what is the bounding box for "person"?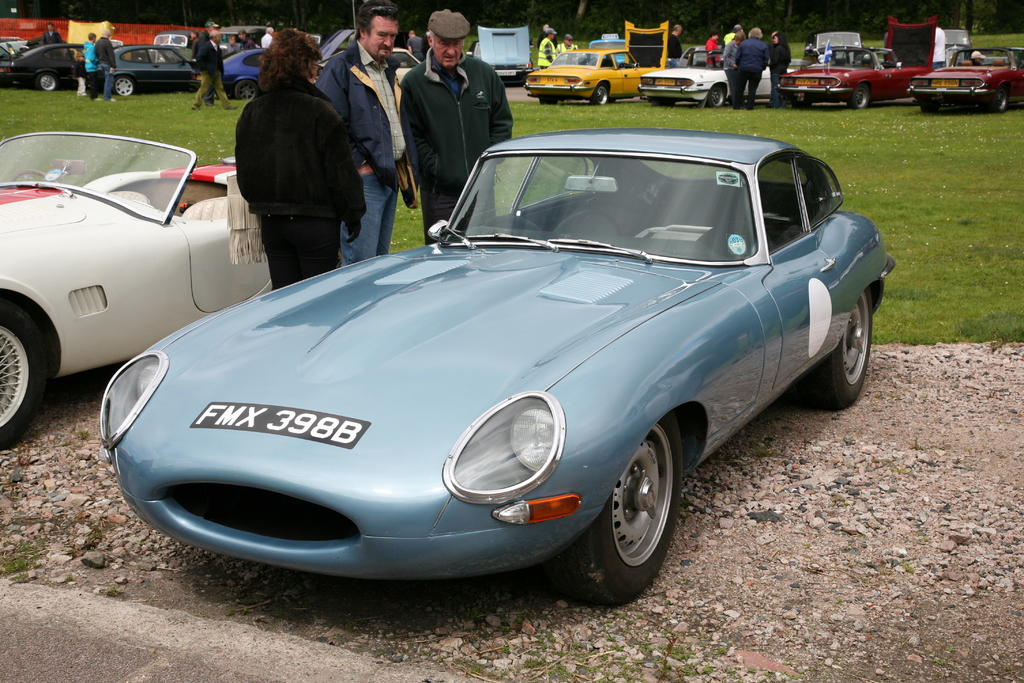
320 4 397 254.
